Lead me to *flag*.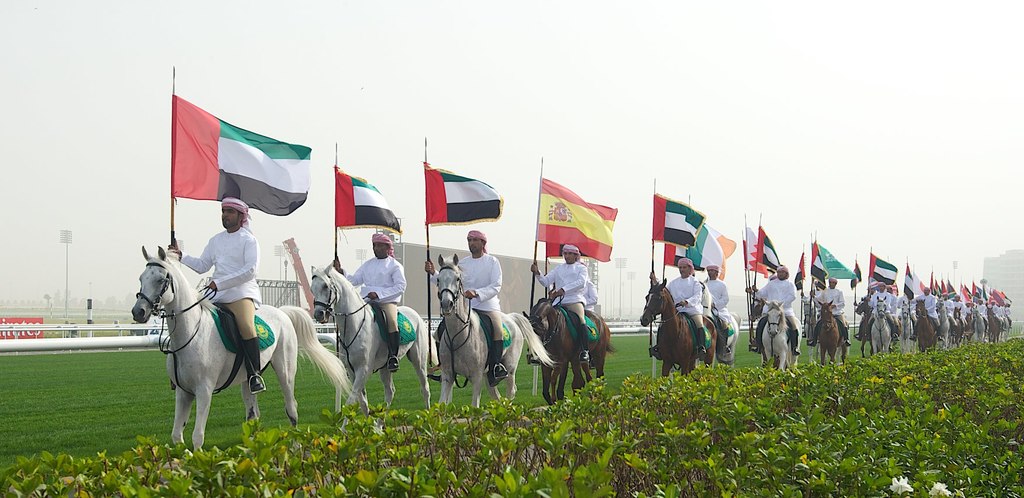
Lead to [744,241,764,274].
